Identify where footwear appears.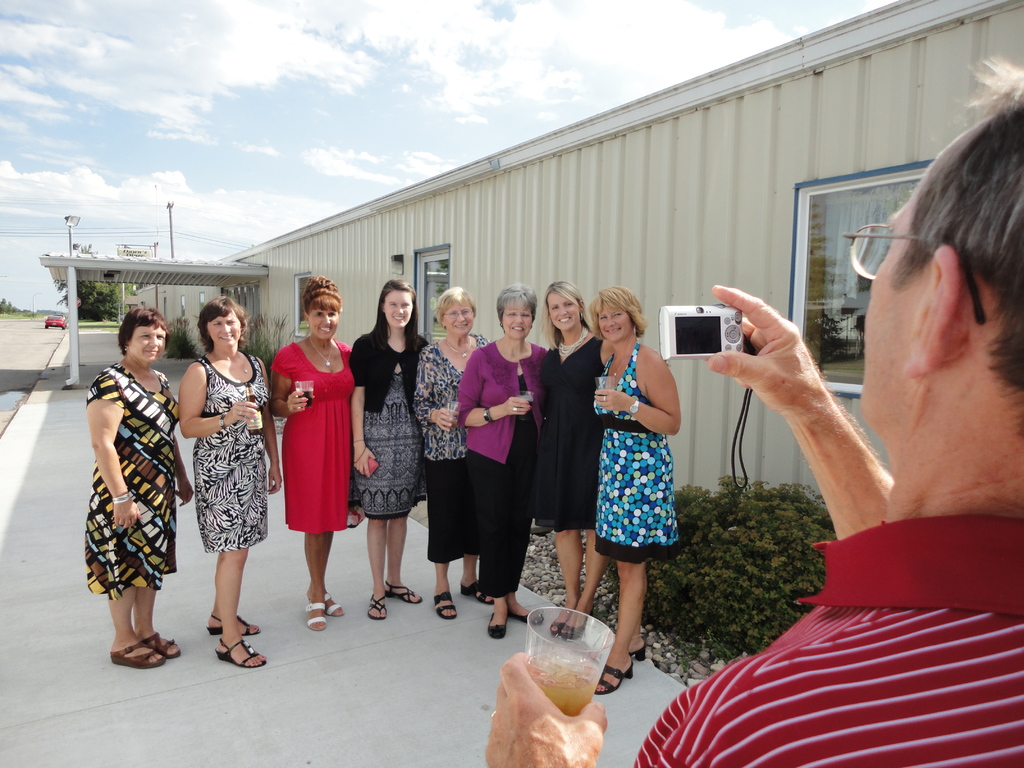
Appears at bbox=(216, 639, 264, 667).
